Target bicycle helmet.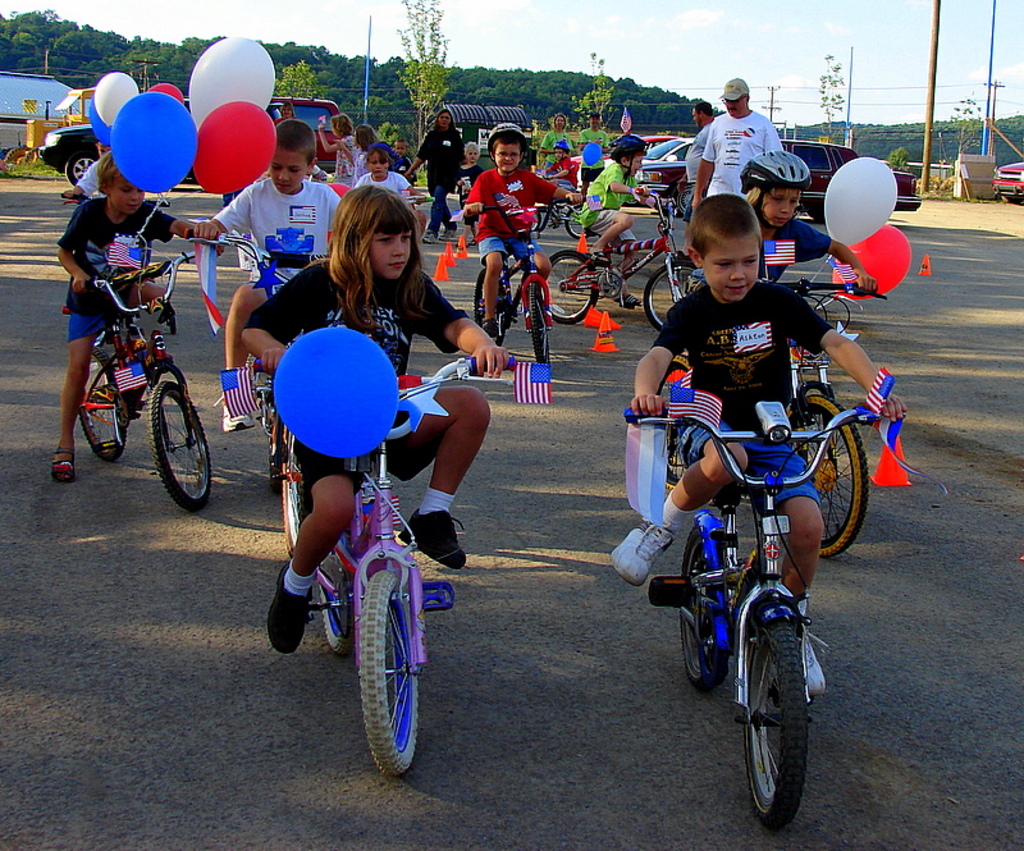
Target region: Rect(488, 118, 524, 148).
